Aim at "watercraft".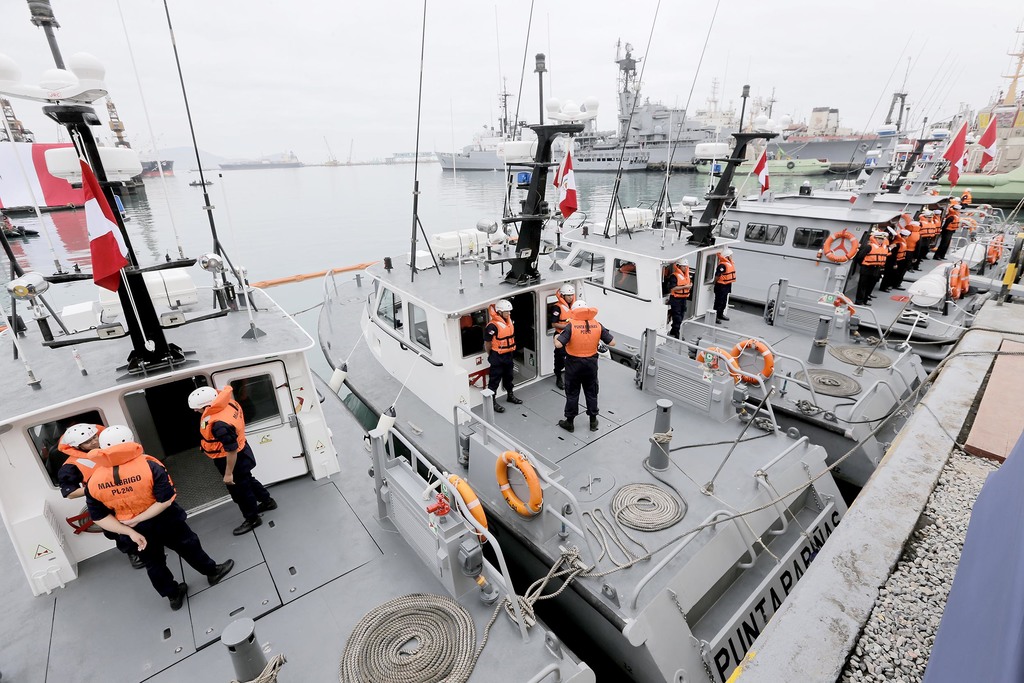
Aimed at (left=322, top=2, right=849, bottom=682).
